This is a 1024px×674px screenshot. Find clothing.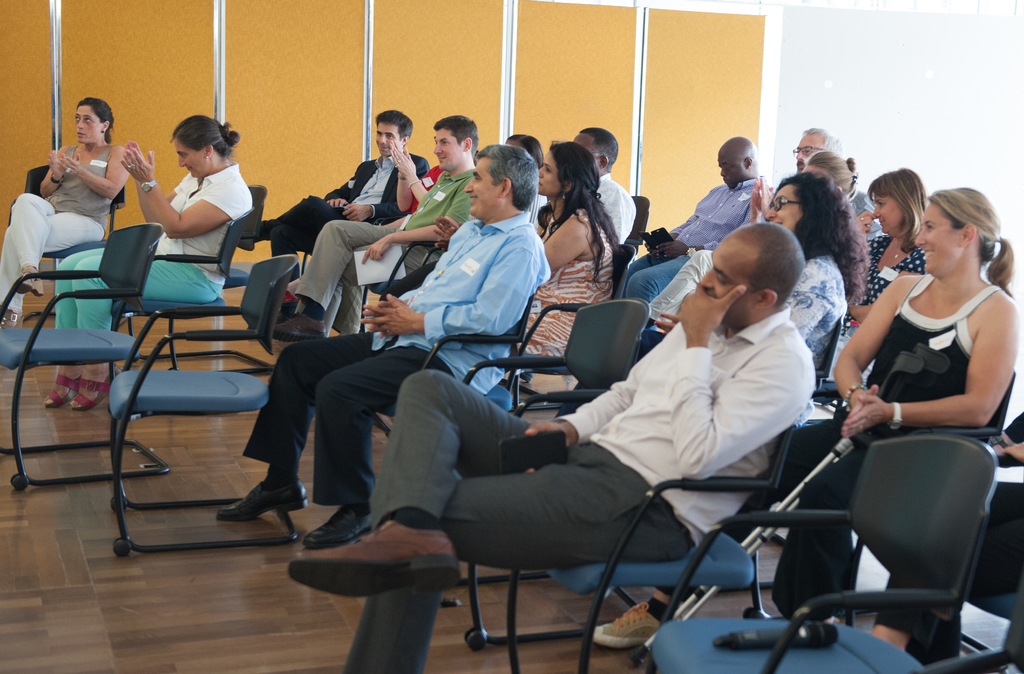
Bounding box: [left=294, top=172, right=481, bottom=332].
